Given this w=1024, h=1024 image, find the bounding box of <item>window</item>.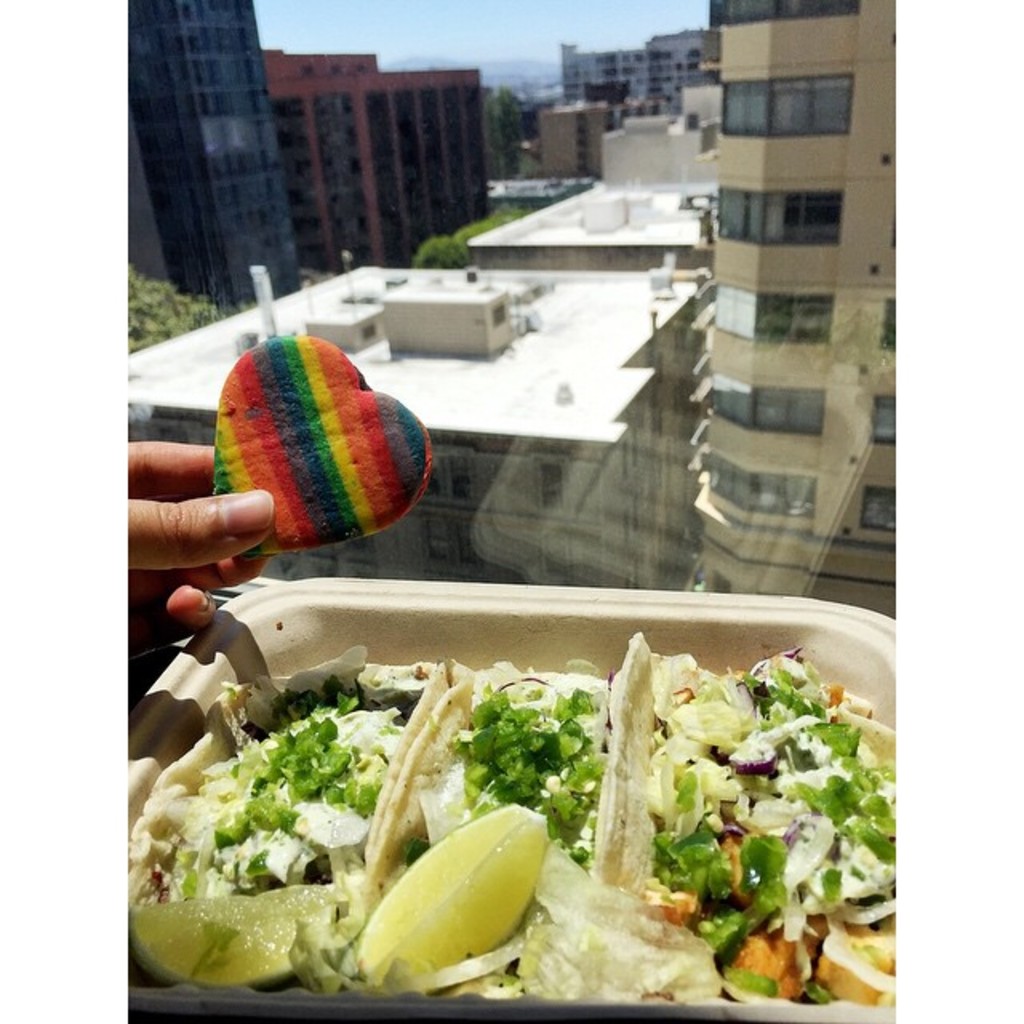
<region>869, 397, 894, 446</region>.
